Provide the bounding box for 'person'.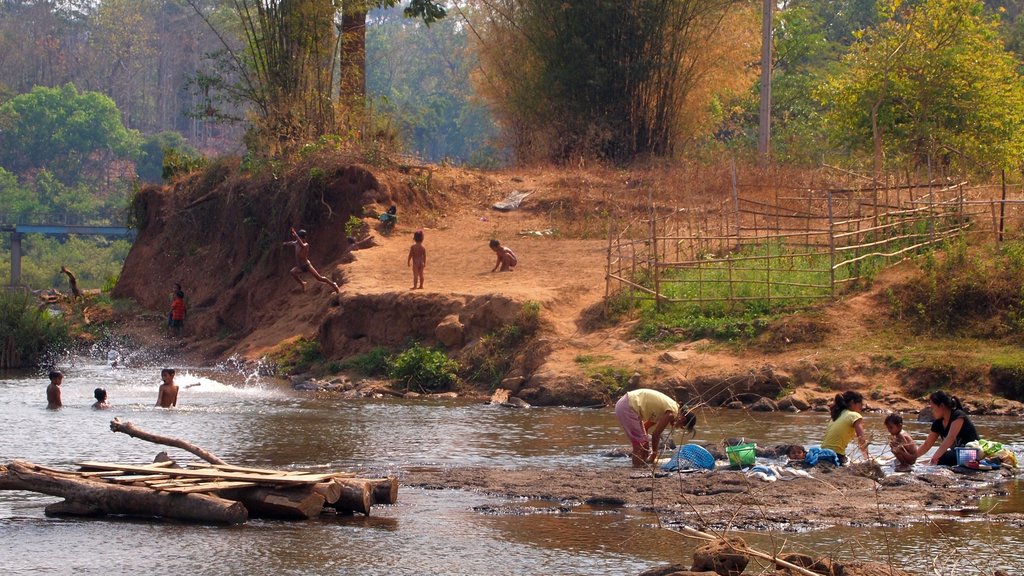
bbox(45, 372, 60, 408).
